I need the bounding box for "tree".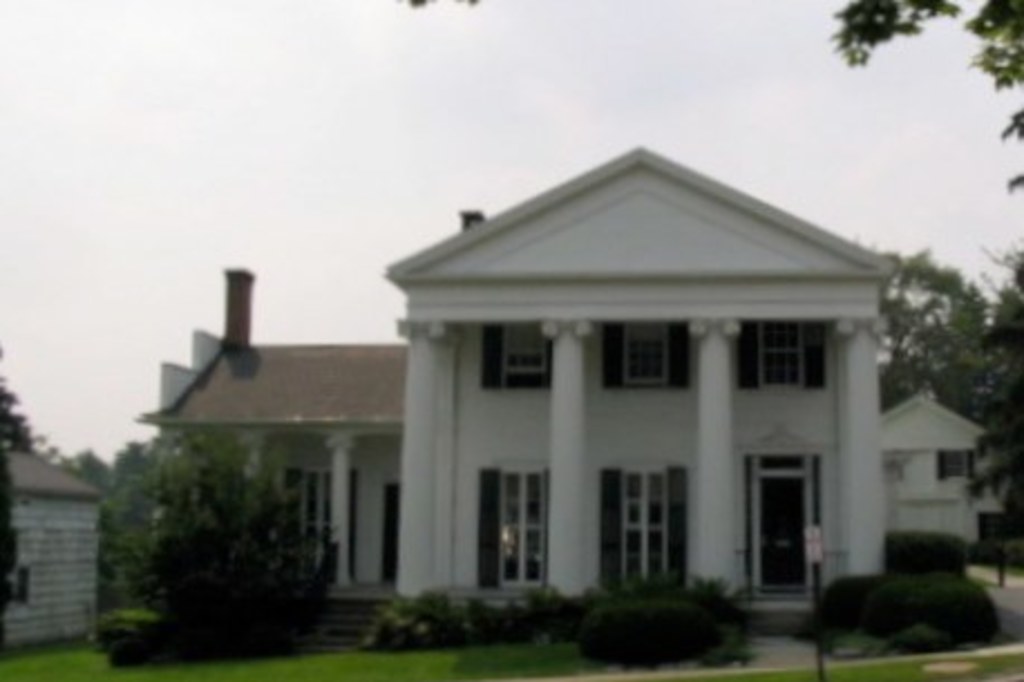
Here it is: x1=85, y1=387, x2=347, y2=651.
